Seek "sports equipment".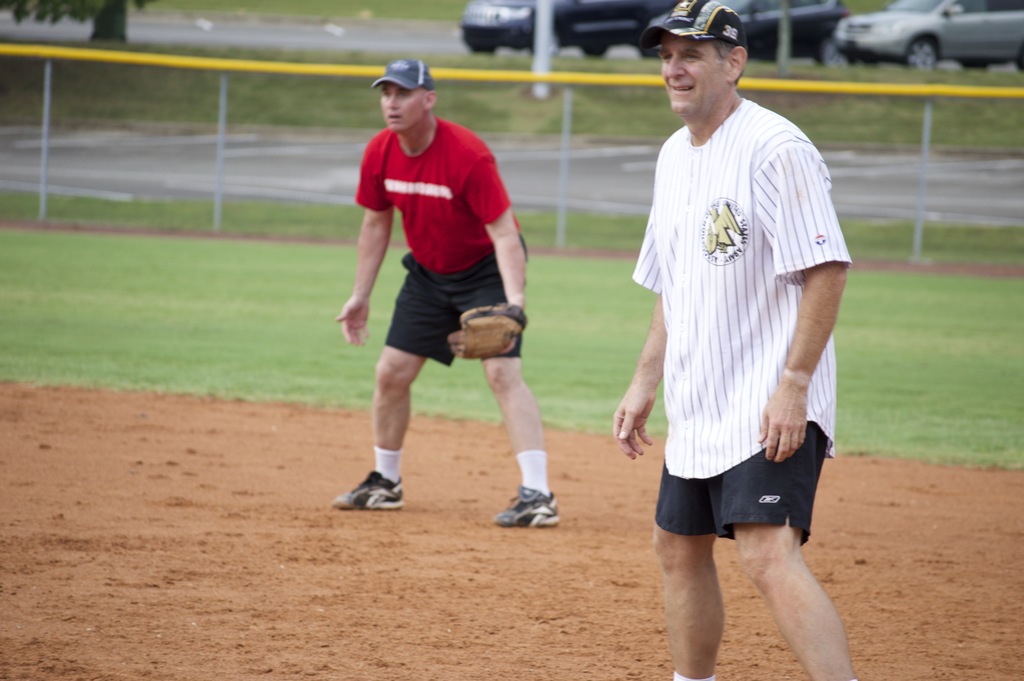
{"left": 445, "top": 300, "right": 529, "bottom": 361}.
